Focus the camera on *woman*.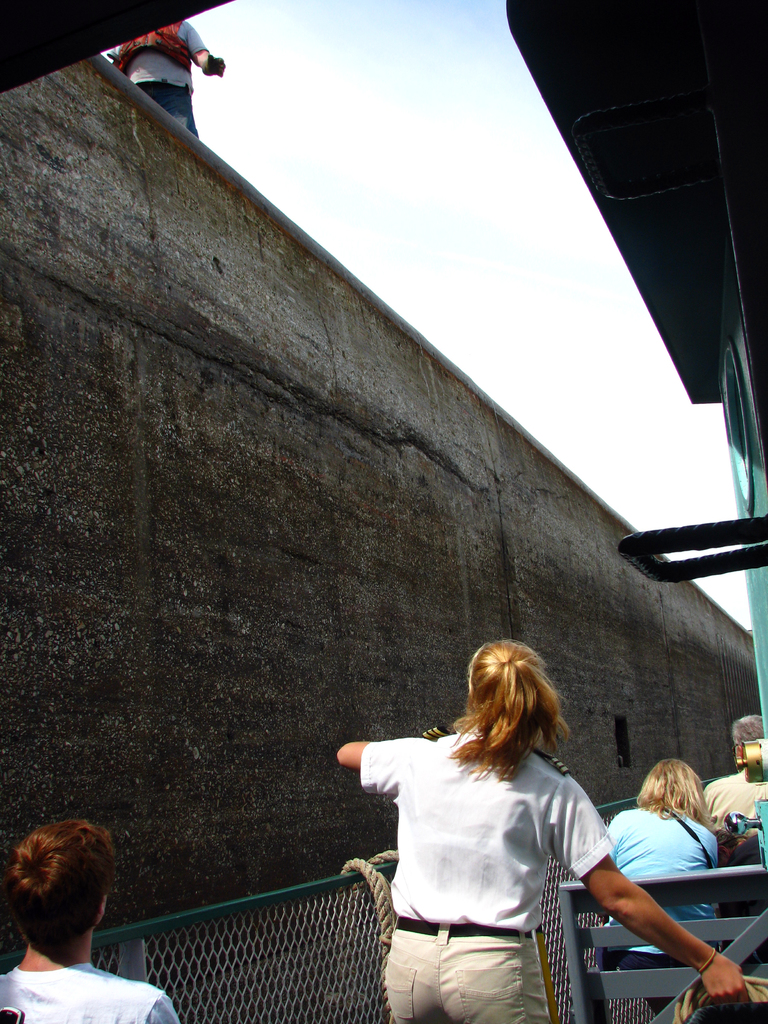
Focus region: [335, 634, 753, 1023].
